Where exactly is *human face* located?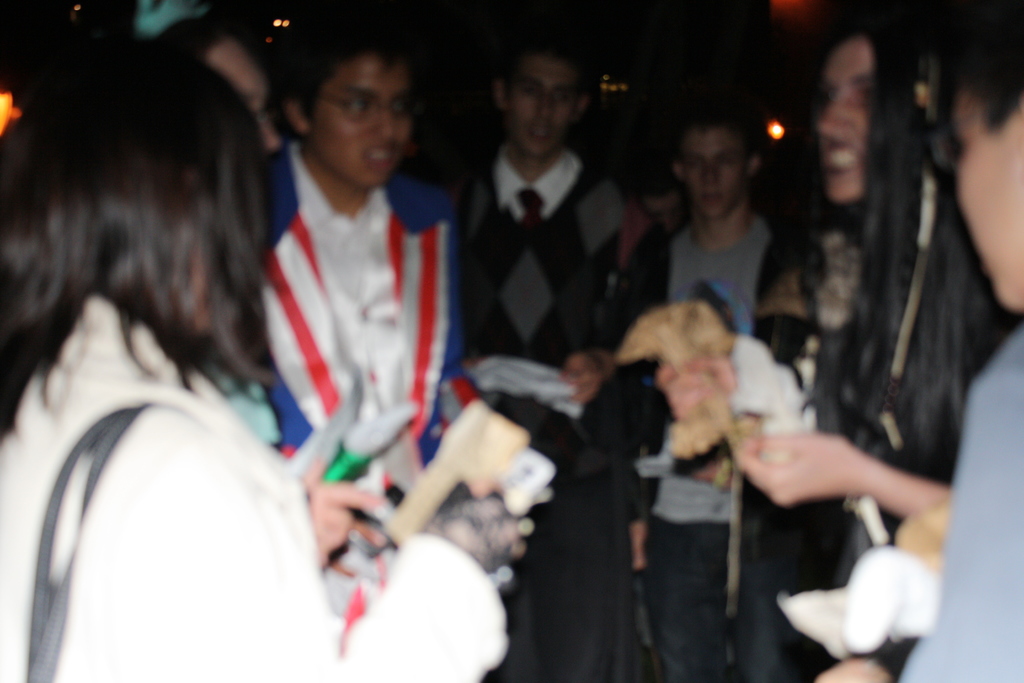
Its bounding box is [x1=212, y1=41, x2=271, y2=146].
